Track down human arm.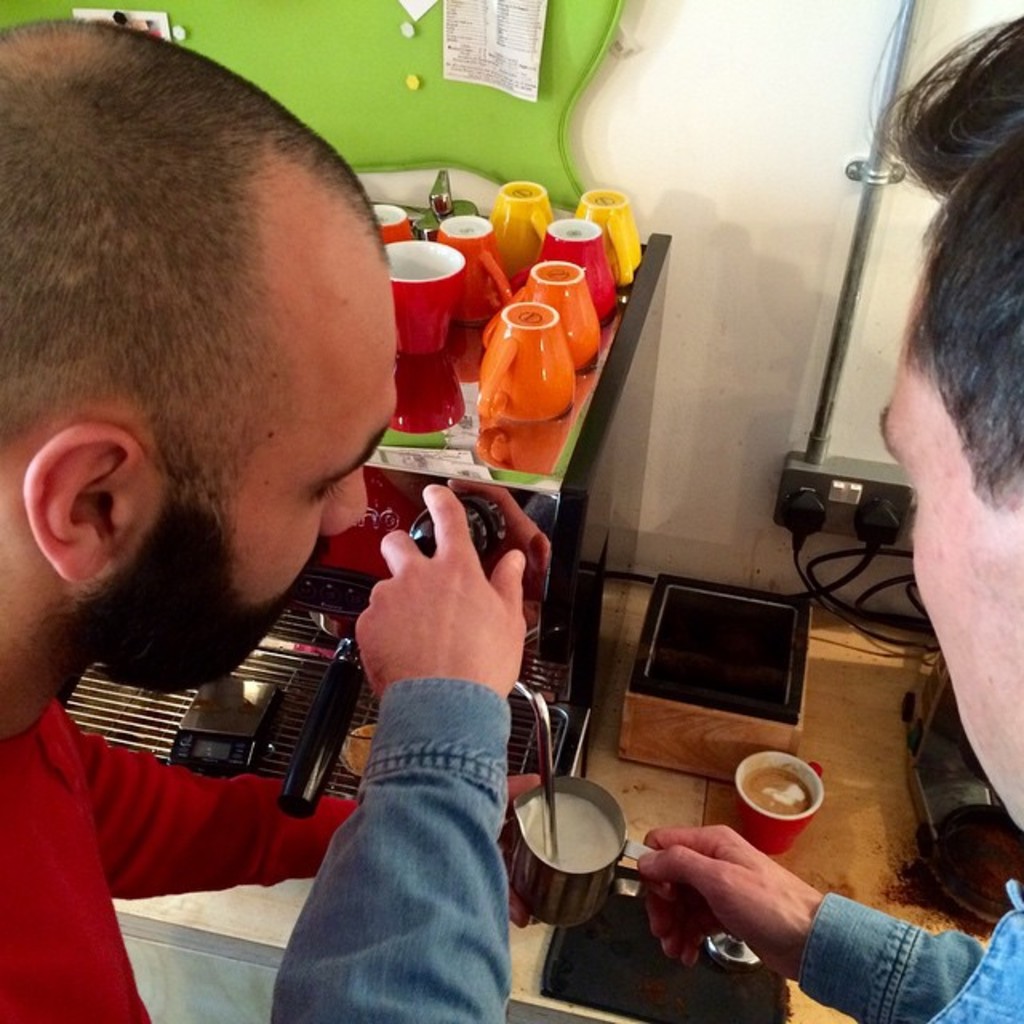
Tracked to (x1=80, y1=728, x2=525, y2=915).
